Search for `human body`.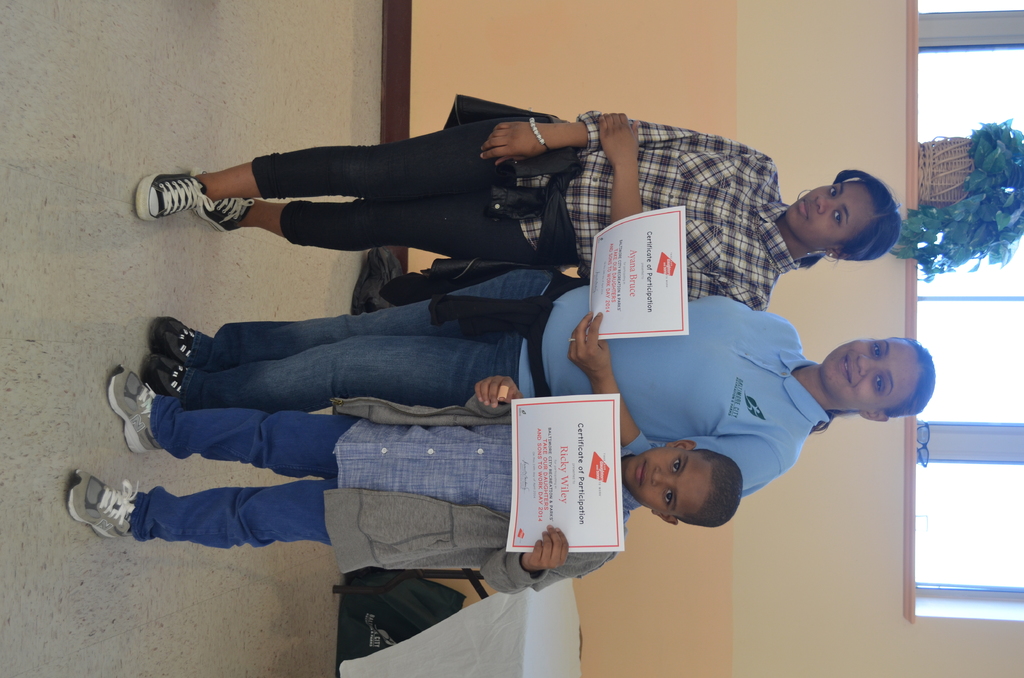
Found at 138/301/925/503.
